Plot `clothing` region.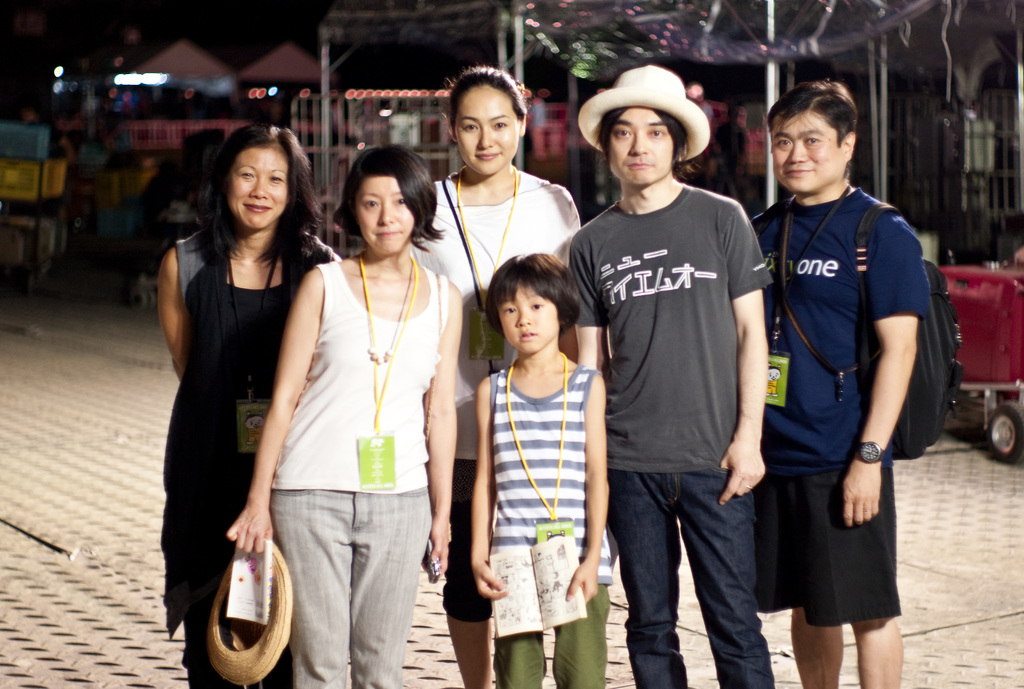
Plotted at box=[152, 192, 296, 630].
